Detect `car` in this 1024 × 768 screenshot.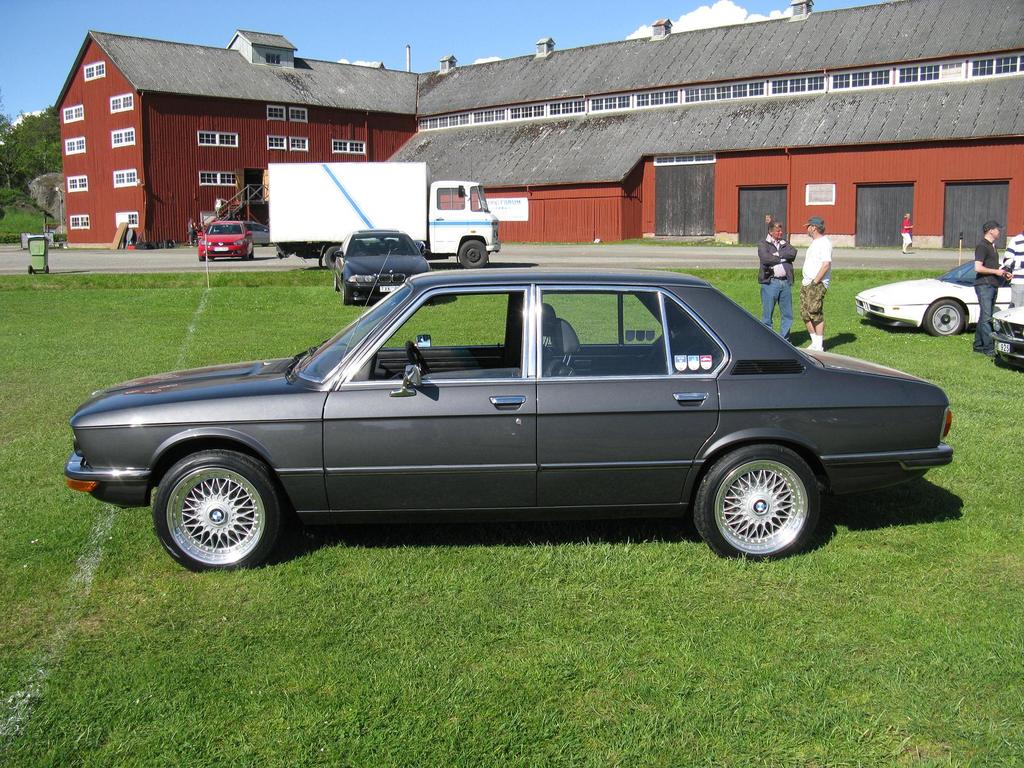
Detection: [61,258,960,577].
